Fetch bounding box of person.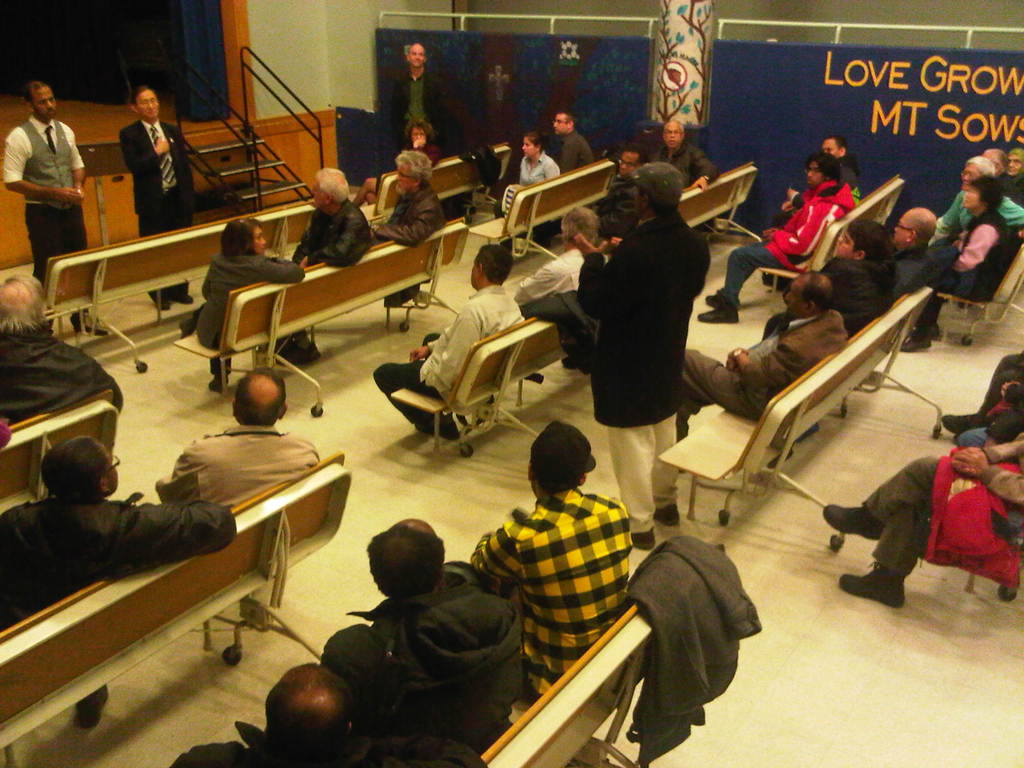
Bbox: Rect(925, 141, 1014, 332).
